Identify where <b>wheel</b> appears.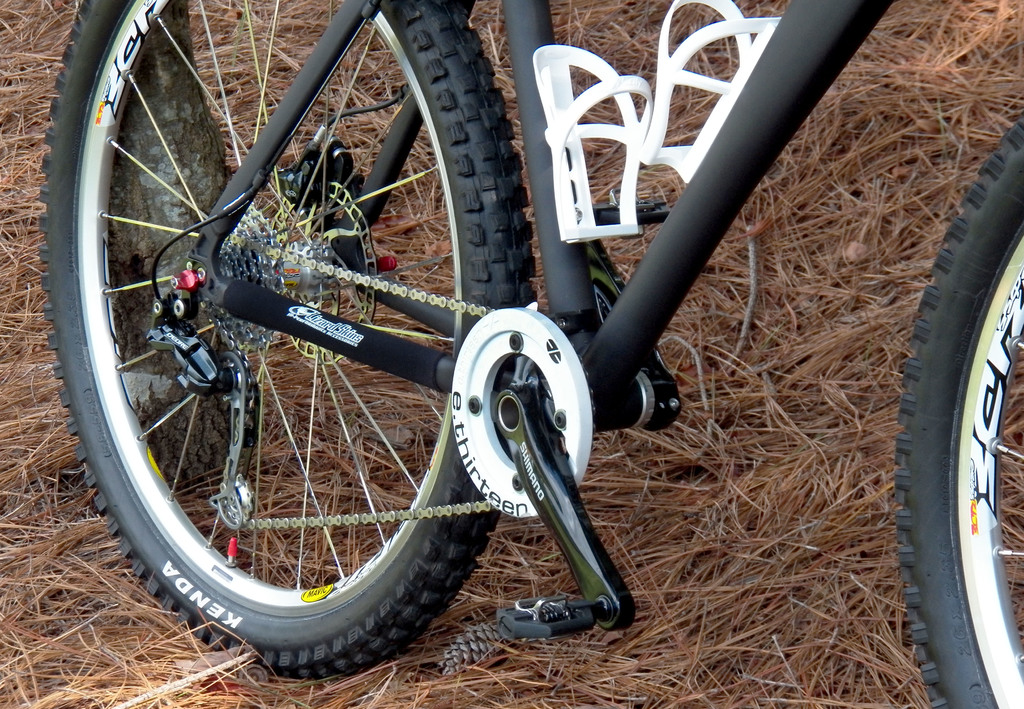
Appears at locate(899, 120, 1023, 708).
